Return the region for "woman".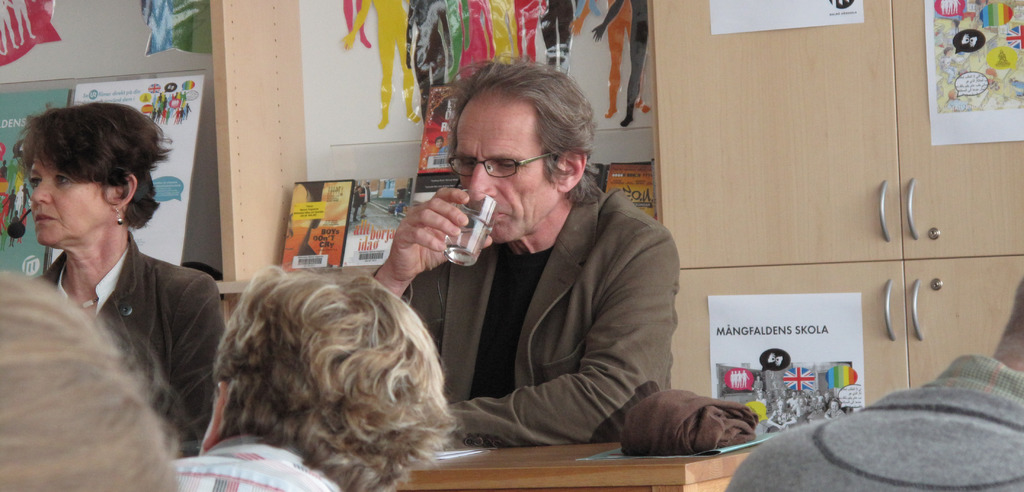
detection(4, 95, 234, 473).
